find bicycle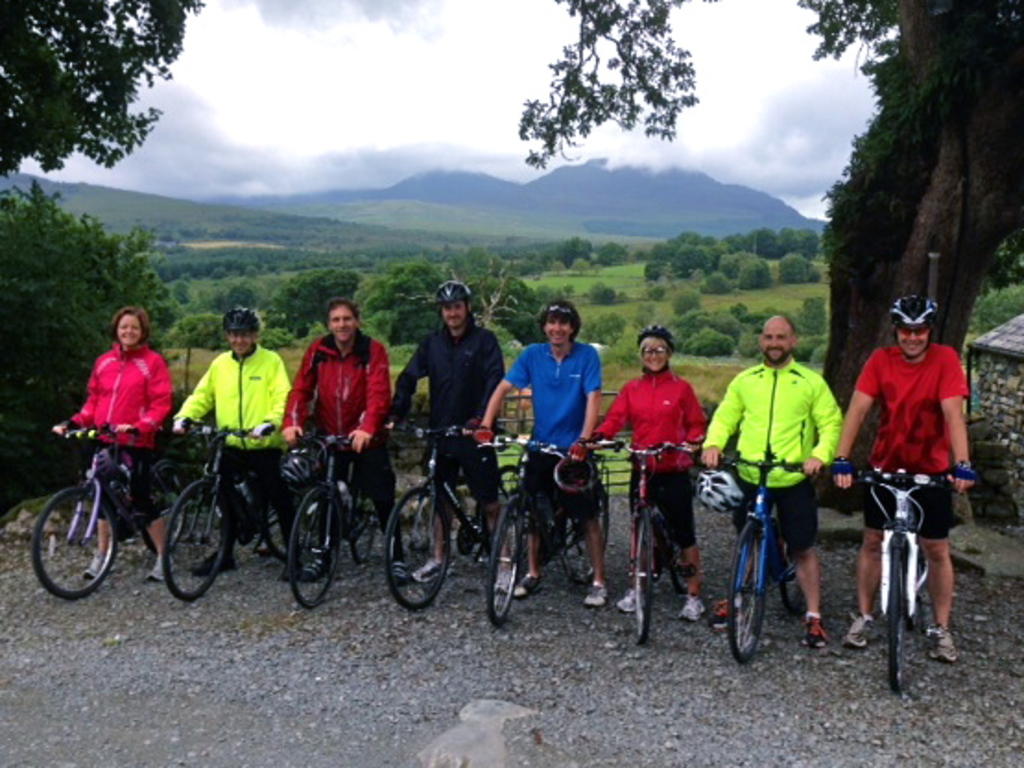
(x1=594, y1=441, x2=708, y2=654)
